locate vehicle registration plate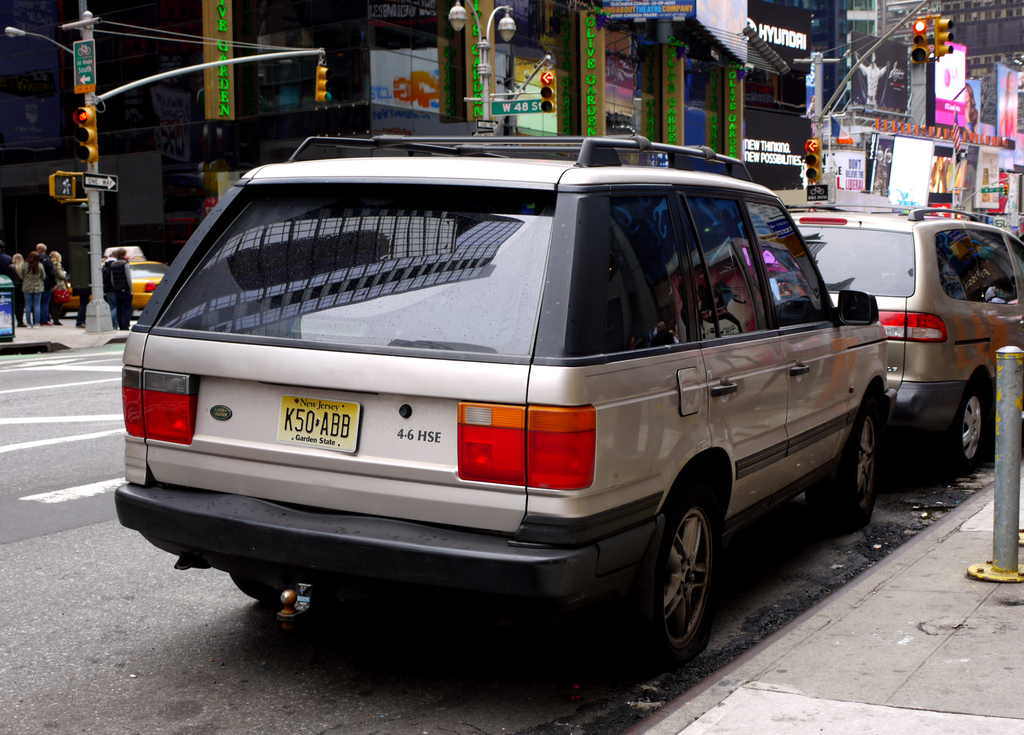
(left=271, top=394, right=362, bottom=455)
